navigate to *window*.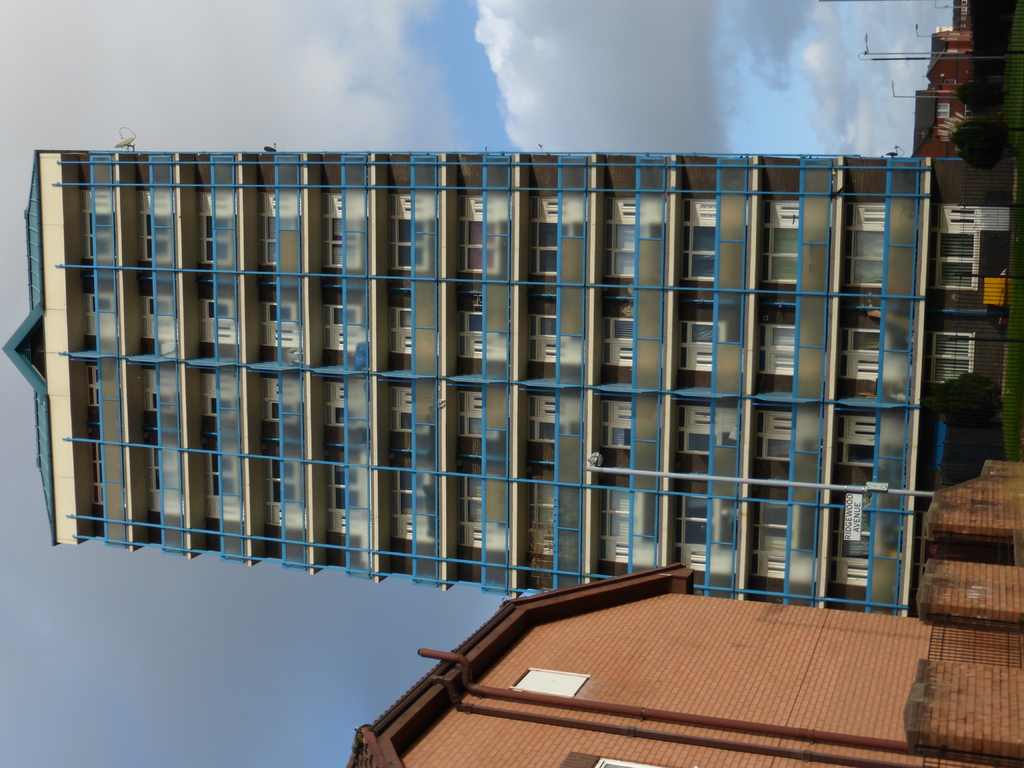
Navigation target: <region>940, 234, 981, 292</region>.
